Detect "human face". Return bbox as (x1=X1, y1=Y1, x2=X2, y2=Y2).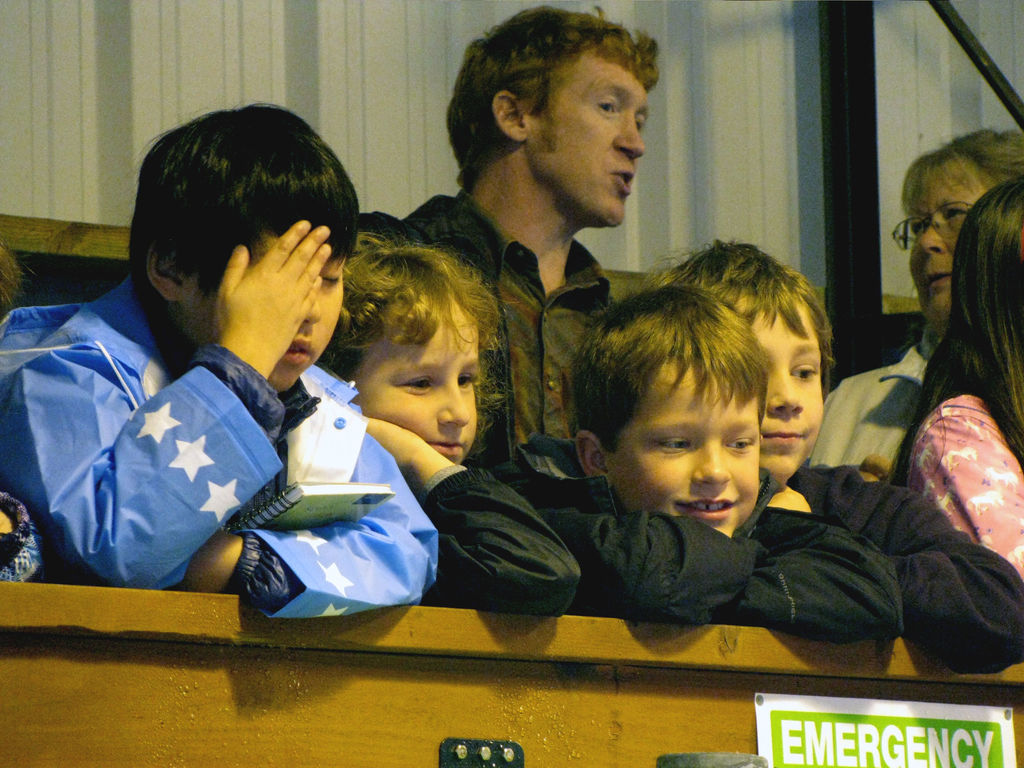
(x1=890, y1=166, x2=995, y2=326).
